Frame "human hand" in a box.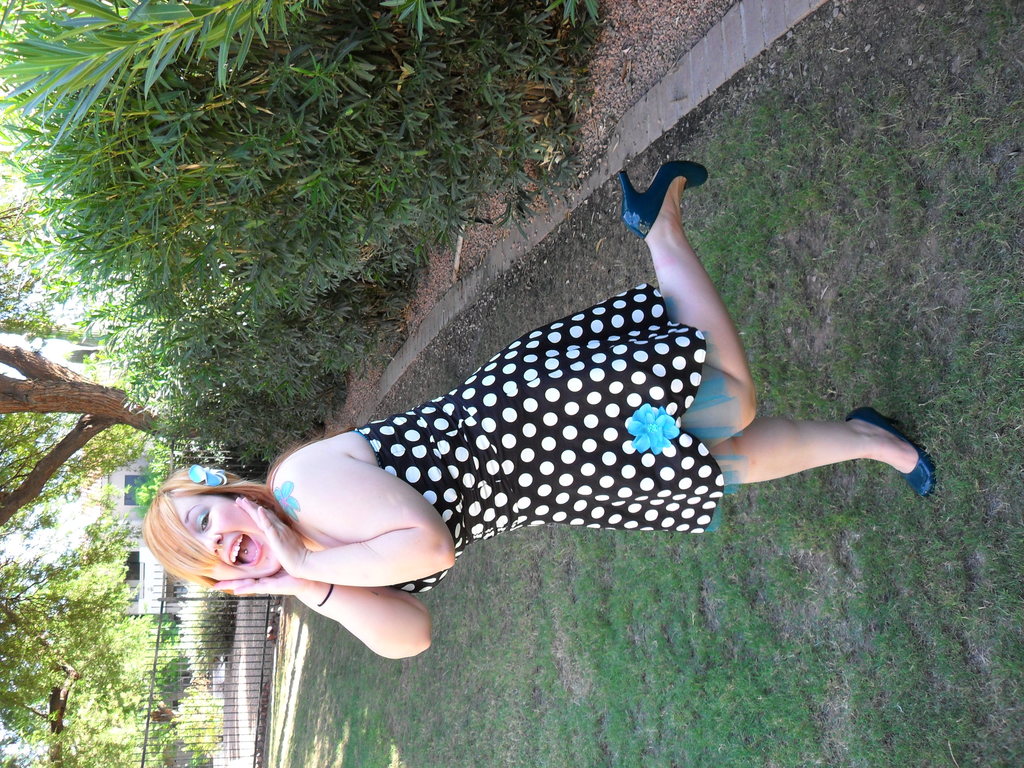
region(207, 573, 301, 602).
